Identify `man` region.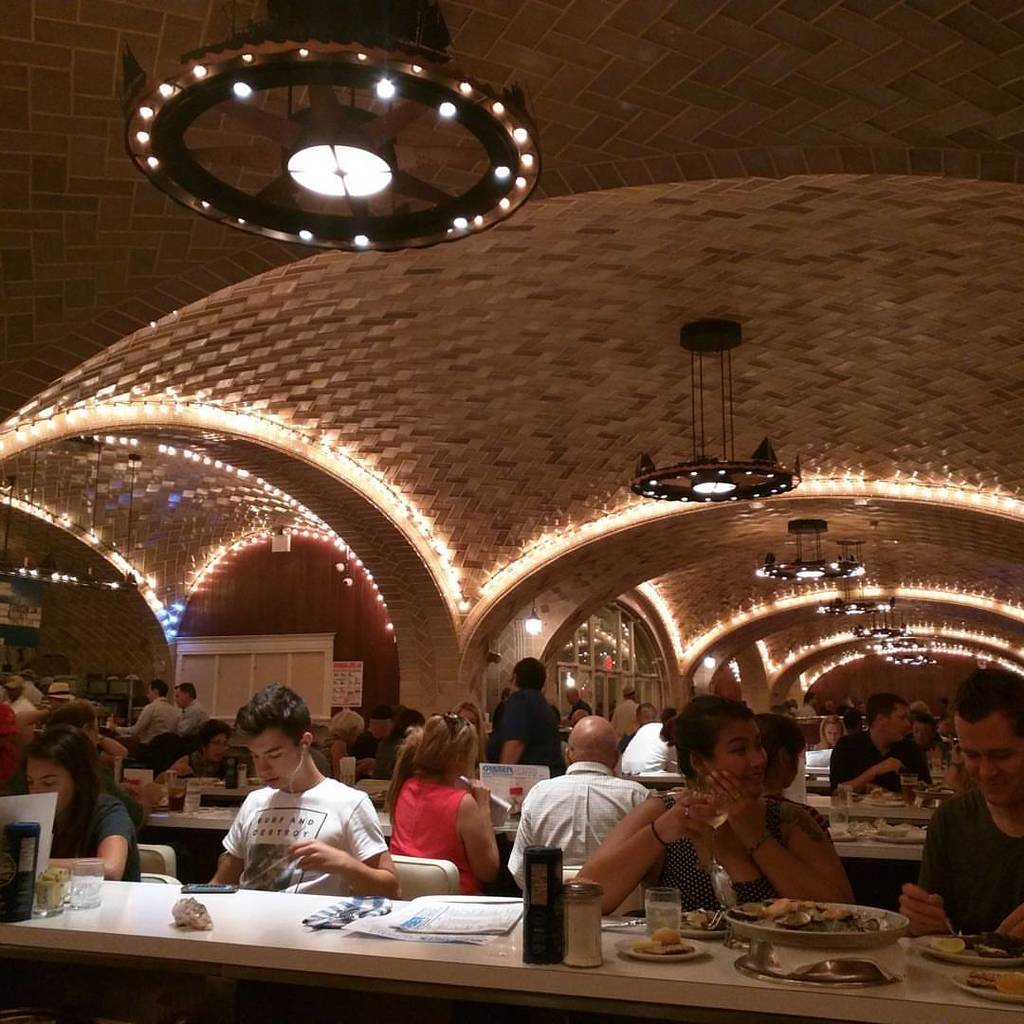
Region: detection(890, 654, 1023, 940).
